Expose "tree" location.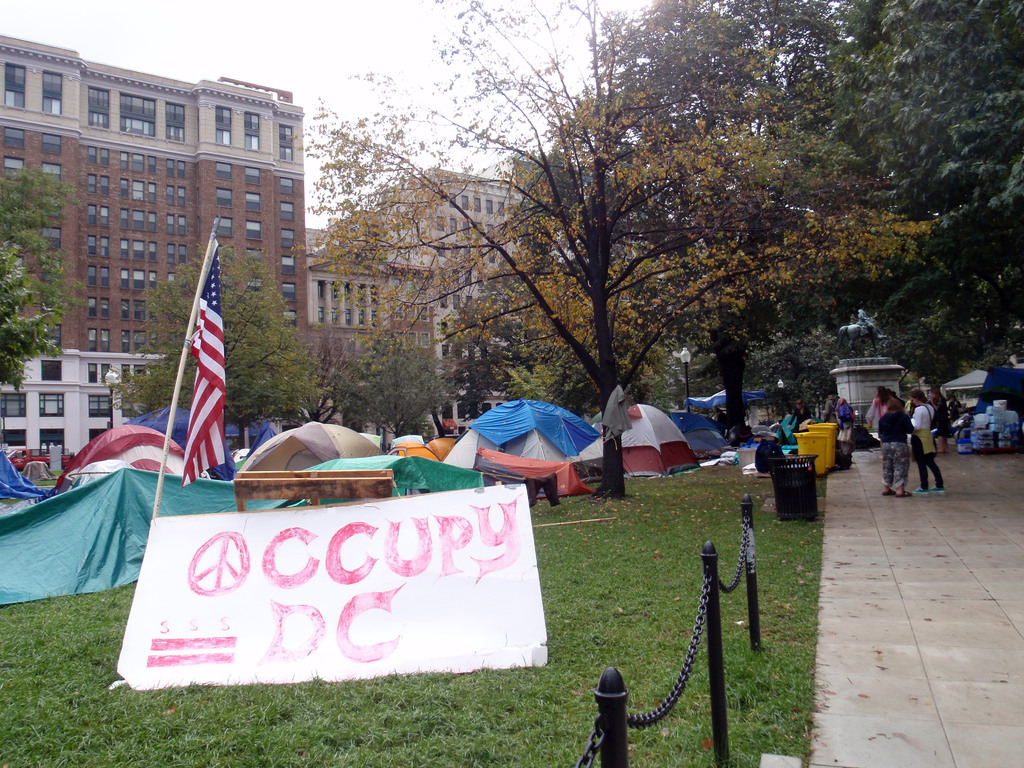
Exposed at bbox=(0, 167, 88, 392).
